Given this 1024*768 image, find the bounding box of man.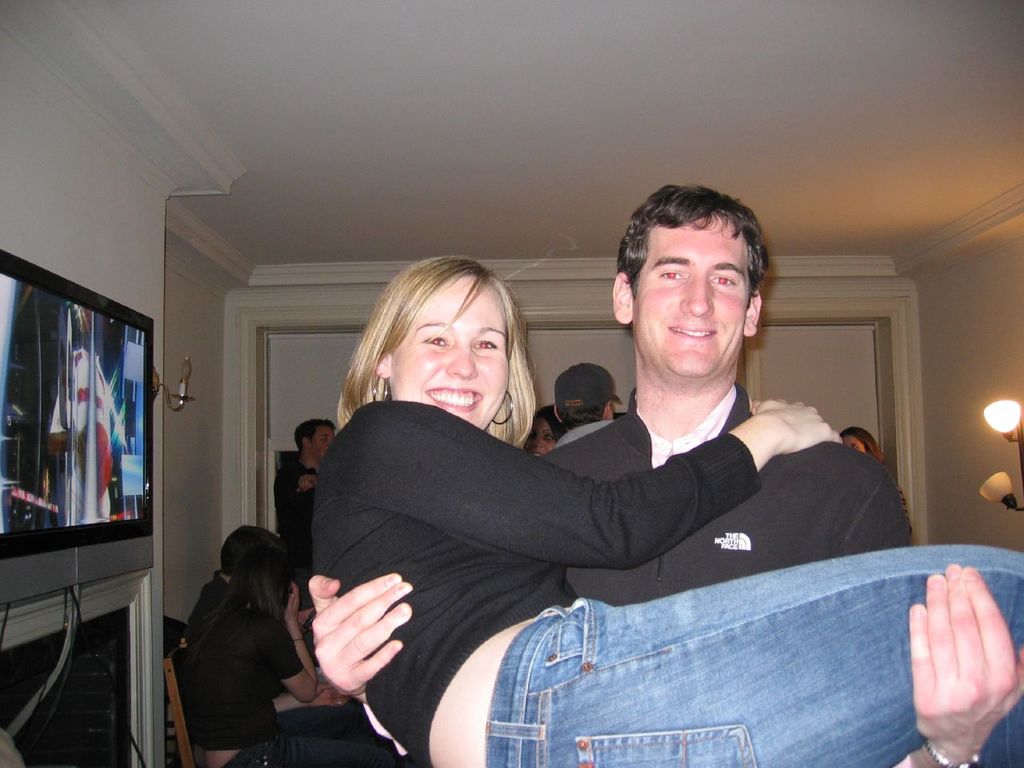
[x1=301, y1=185, x2=1023, y2=767].
